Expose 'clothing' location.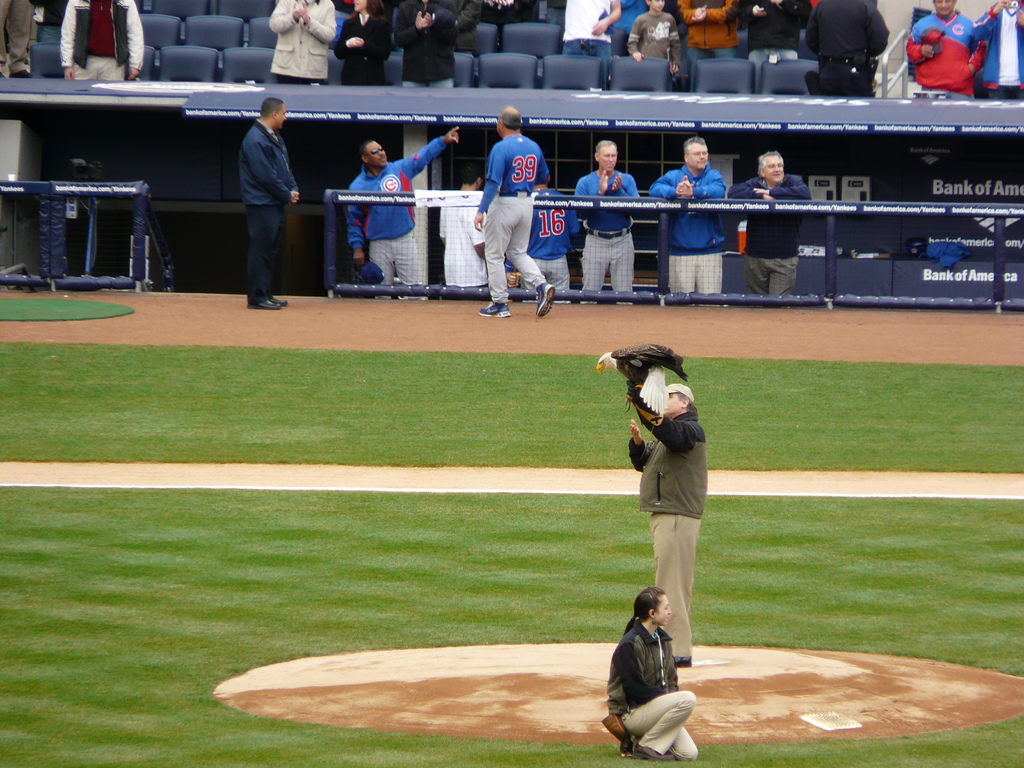
Exposed at l=476, t=134, r=549, b=301.
